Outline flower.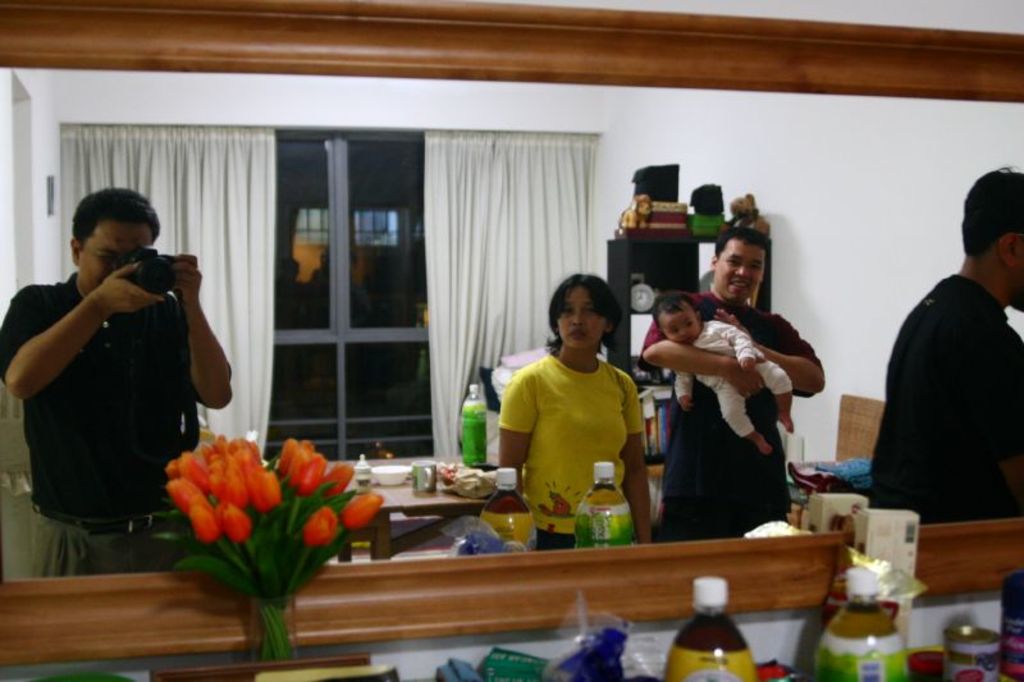
Outline: [x1=301, y1=508, x2=330, y2=545].
